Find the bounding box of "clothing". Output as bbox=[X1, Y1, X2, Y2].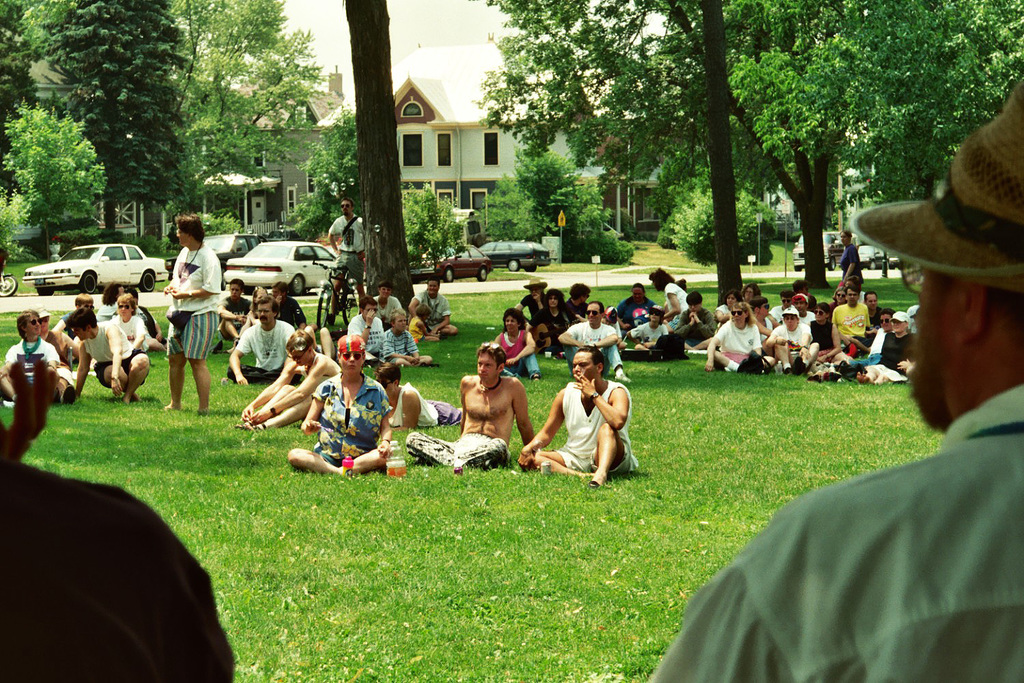
bbox=[307, 374, 397, 468].
